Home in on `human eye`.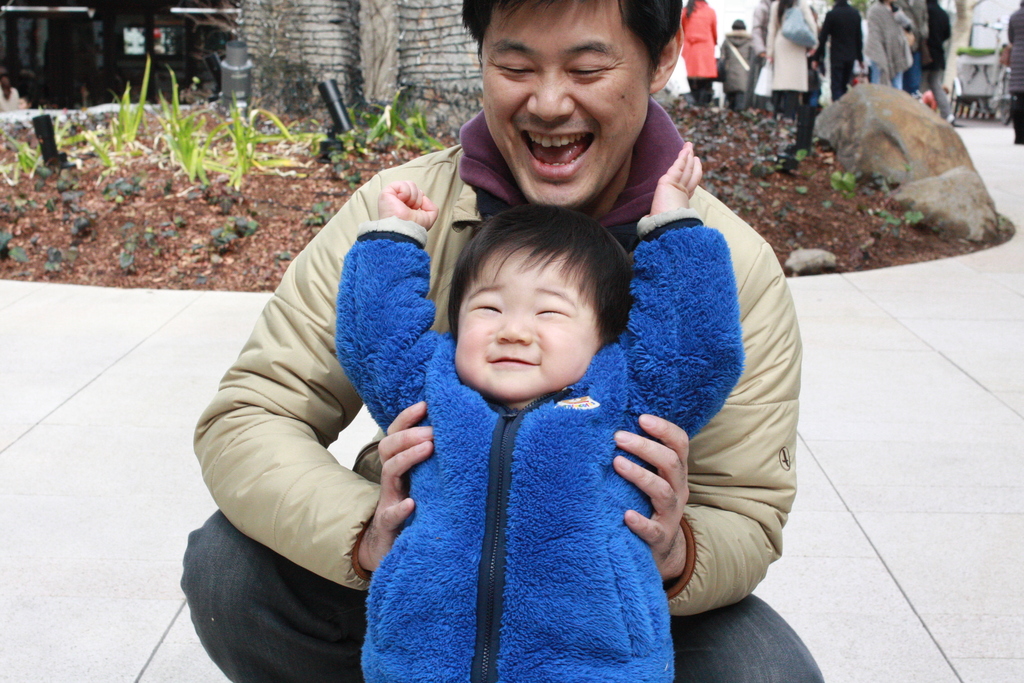
Homed in at [x1=561, y1=60, x2=609, y2=85].
